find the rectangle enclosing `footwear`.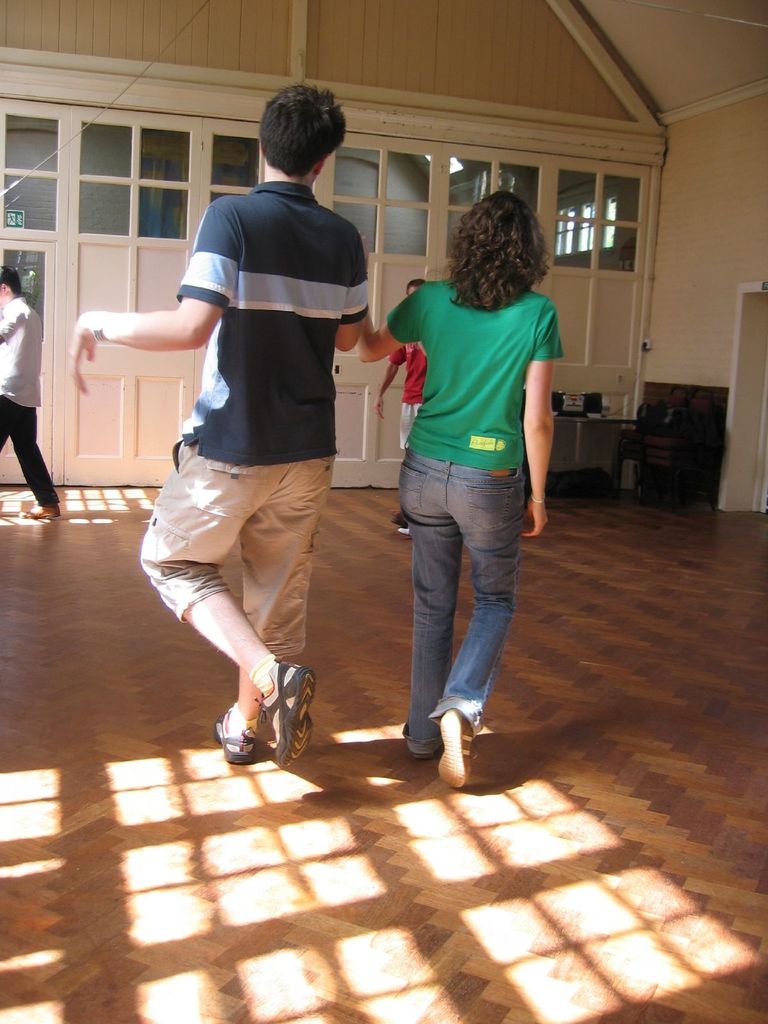
x1=22 y1=507 x2=66 y2=517.
